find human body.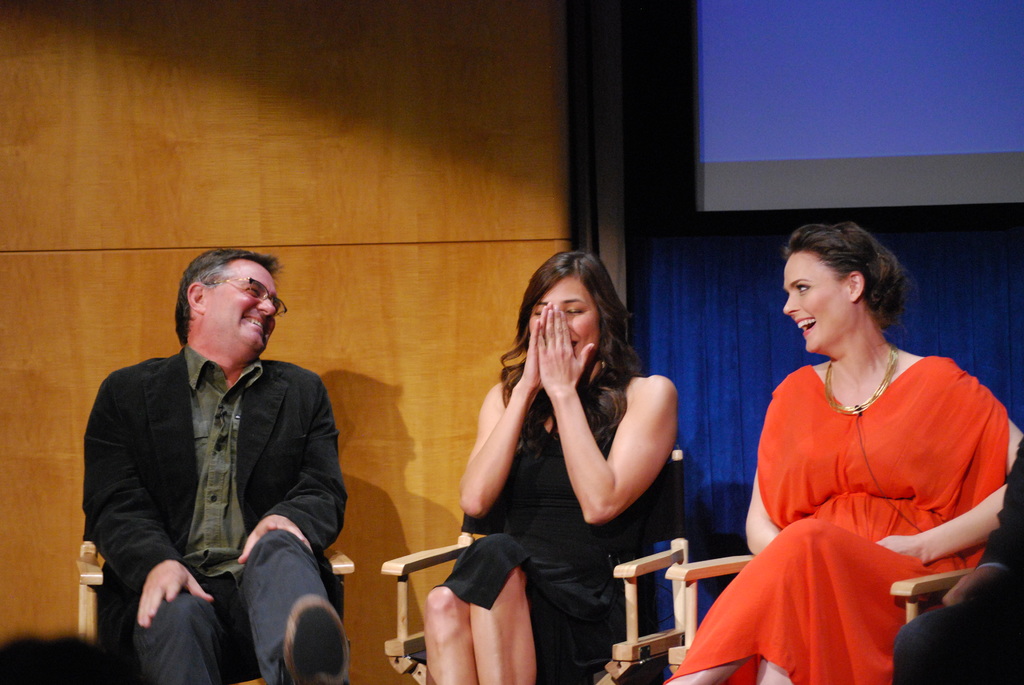
box=[894, 433, 1023, 684].
